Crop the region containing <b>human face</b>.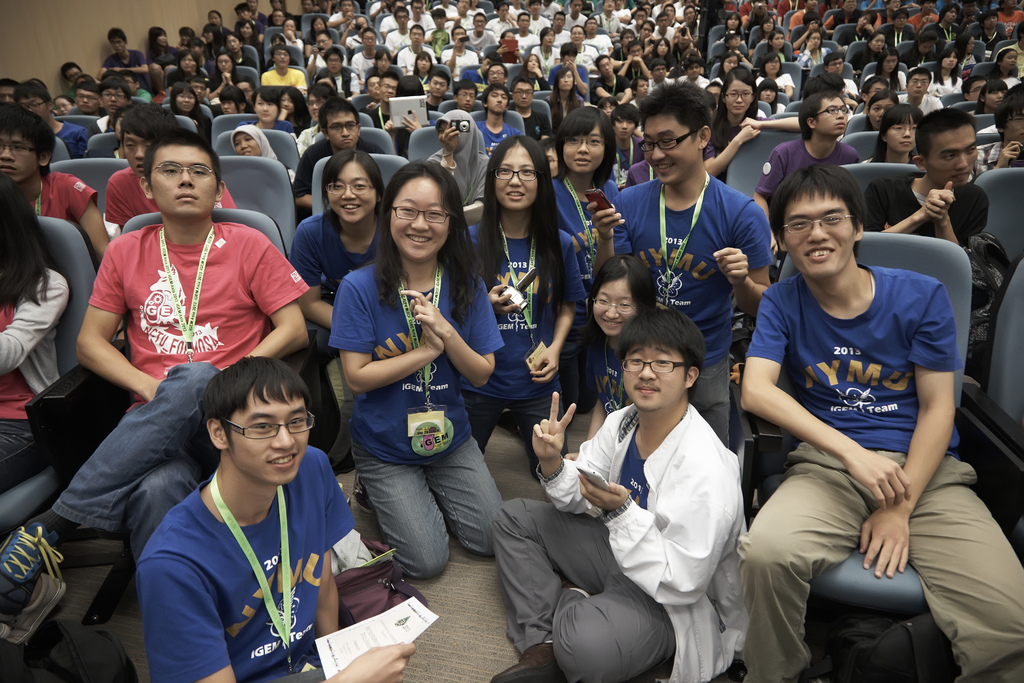
Crop region: bbox=(451, 27, 466, 40).
